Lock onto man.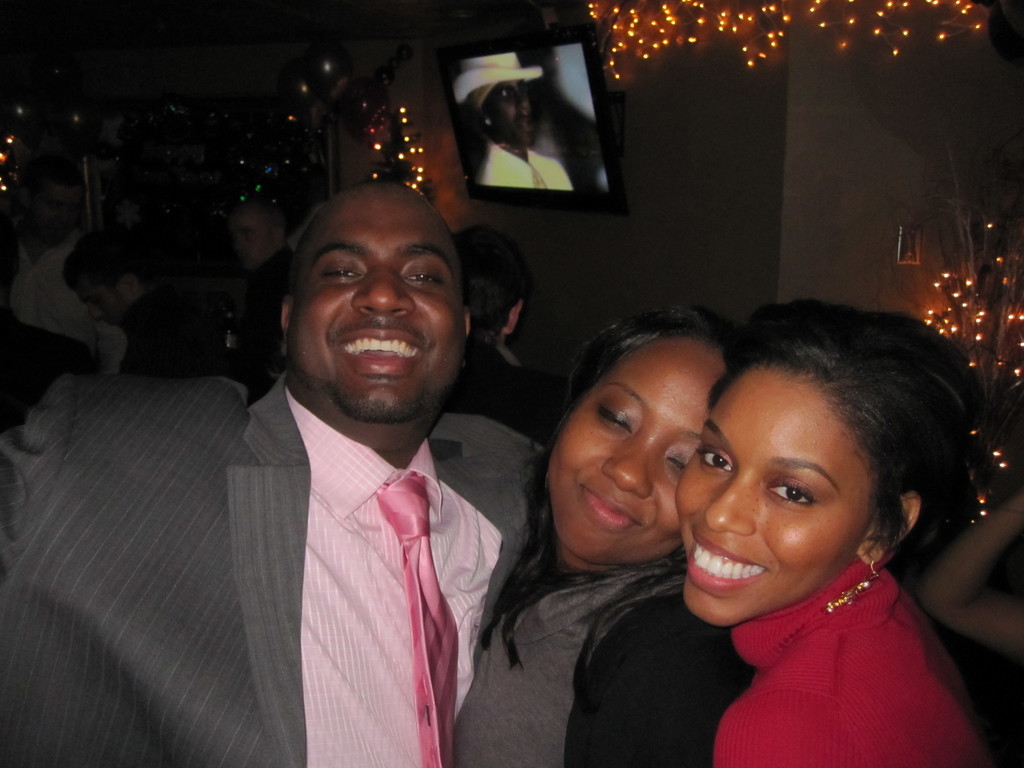
Locked: [63, 181, 559, 753].
